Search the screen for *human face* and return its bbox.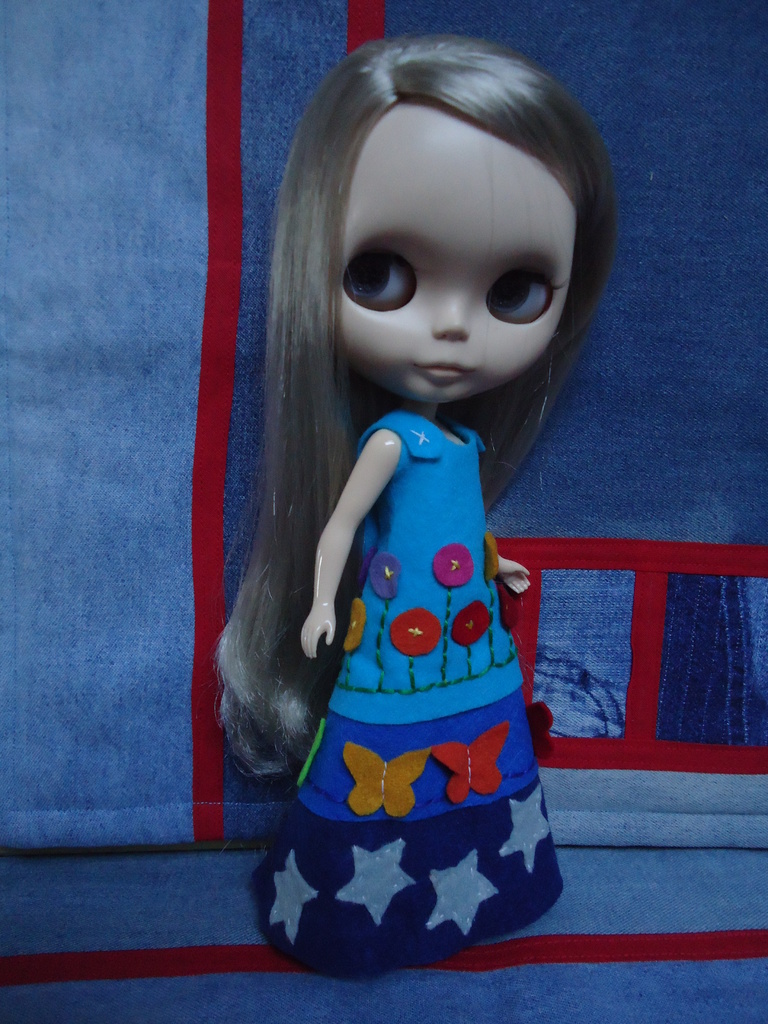
Found: 335,101,578,402.
